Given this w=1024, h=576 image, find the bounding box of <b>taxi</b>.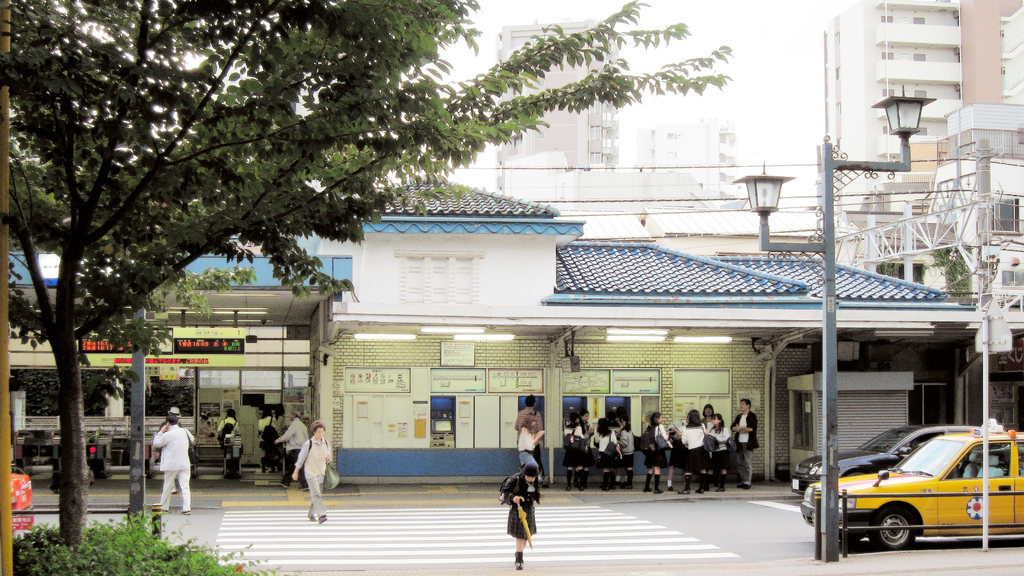
[left=806, top=416, right=1018, bottom=551].
